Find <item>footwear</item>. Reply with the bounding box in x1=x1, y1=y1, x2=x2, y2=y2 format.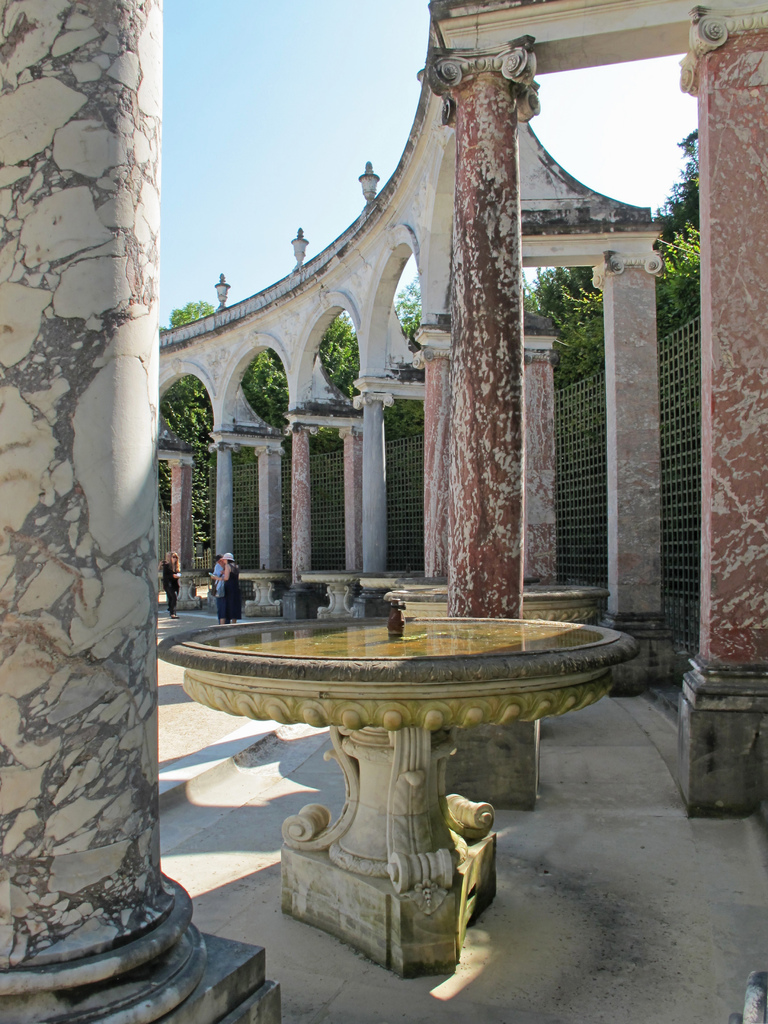
x1=172, y1=615, x2=175, y2=617.
